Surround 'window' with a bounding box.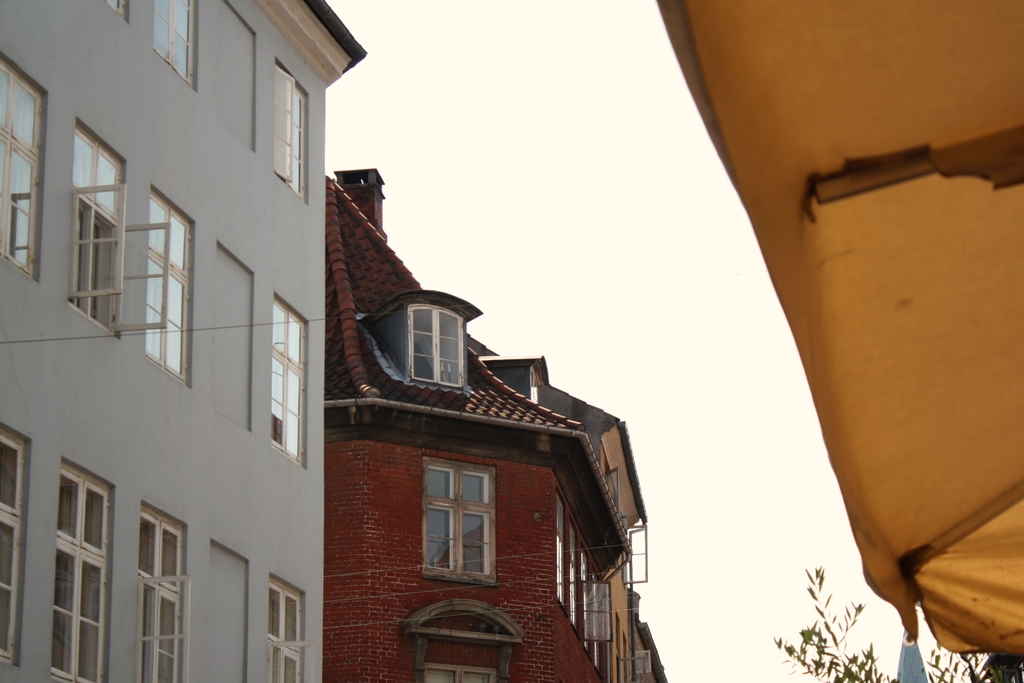
[266,575,310,682].
